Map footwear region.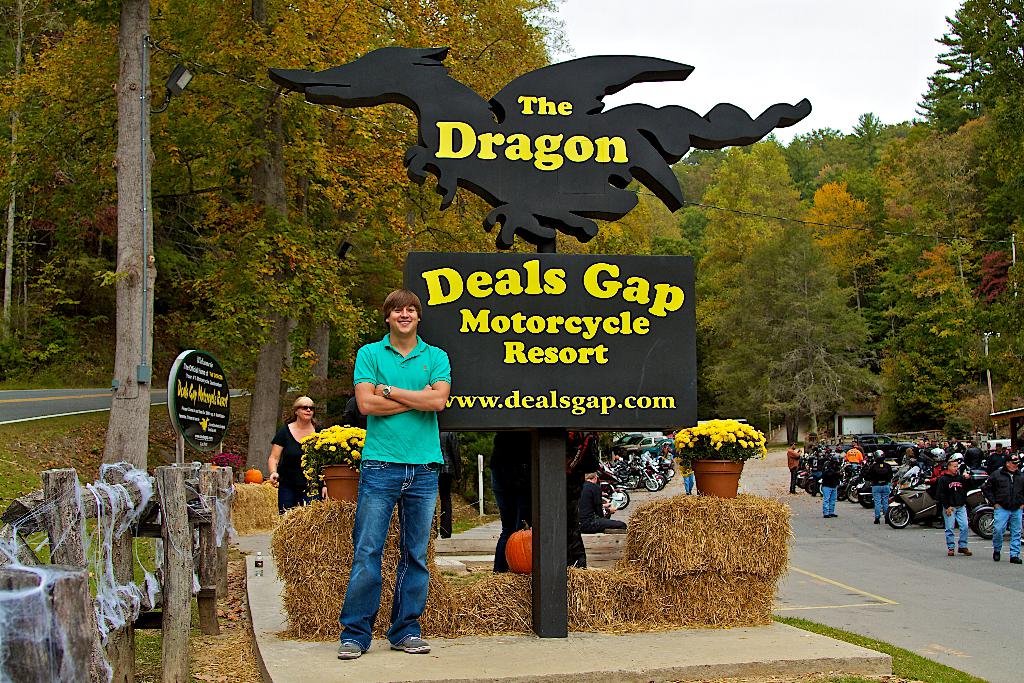
Mapped to 1009, 552, 1023, 565.
